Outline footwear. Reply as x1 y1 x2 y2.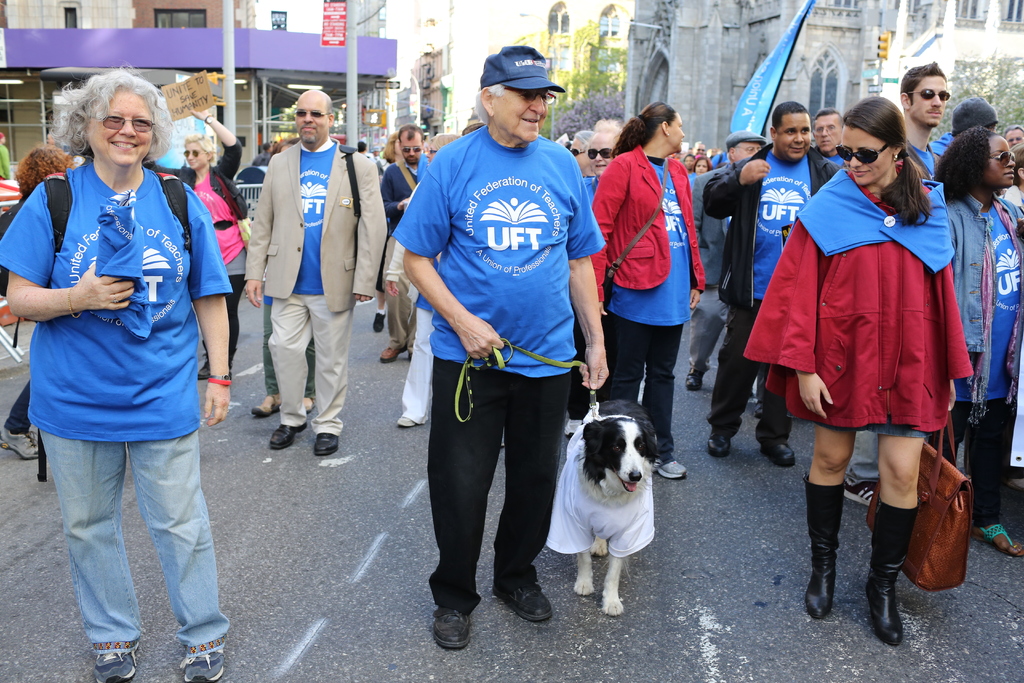
372 310 387 331.
